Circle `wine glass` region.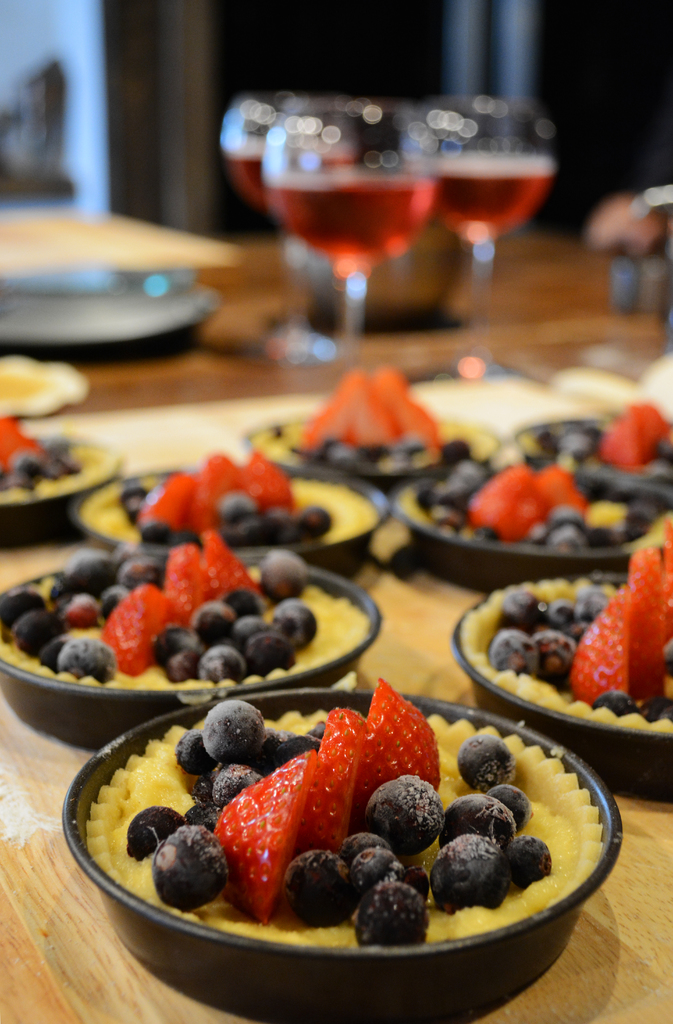
Region: bbox=[422, 102, 555, 362].
